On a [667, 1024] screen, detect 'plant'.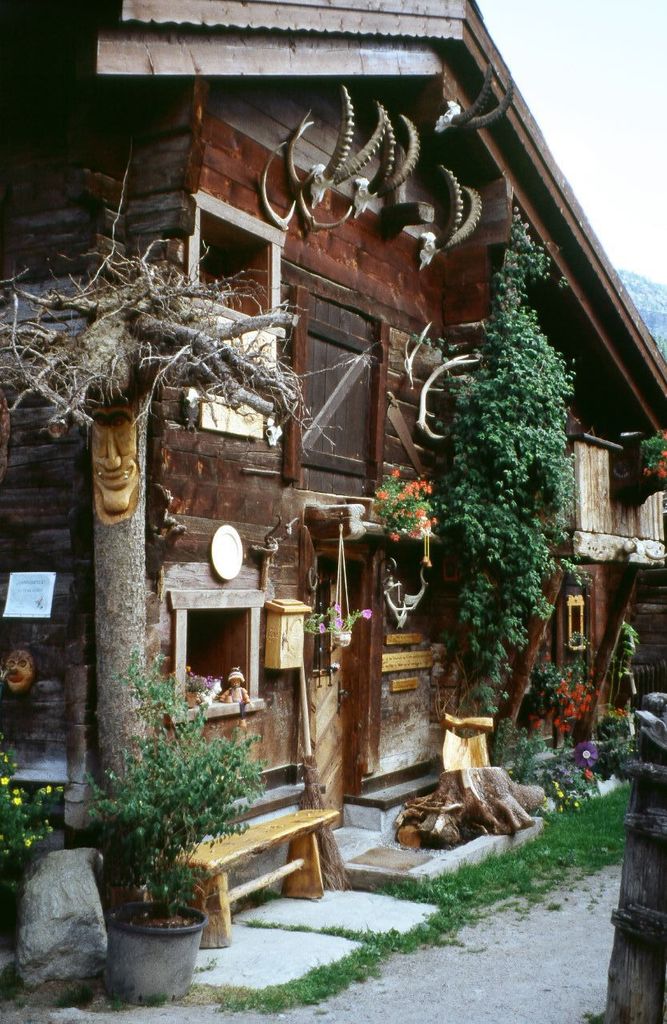
Rect(513, 652, 597, 744).
